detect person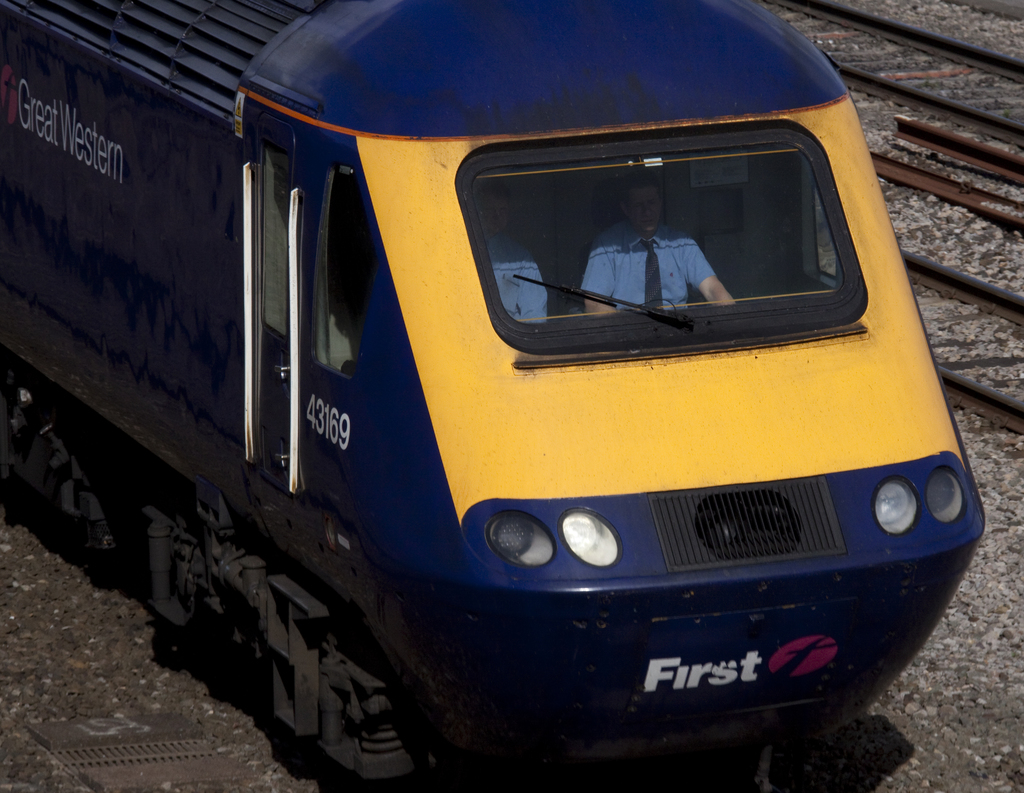
x1=580, y1=177, x2=729, y2=315
